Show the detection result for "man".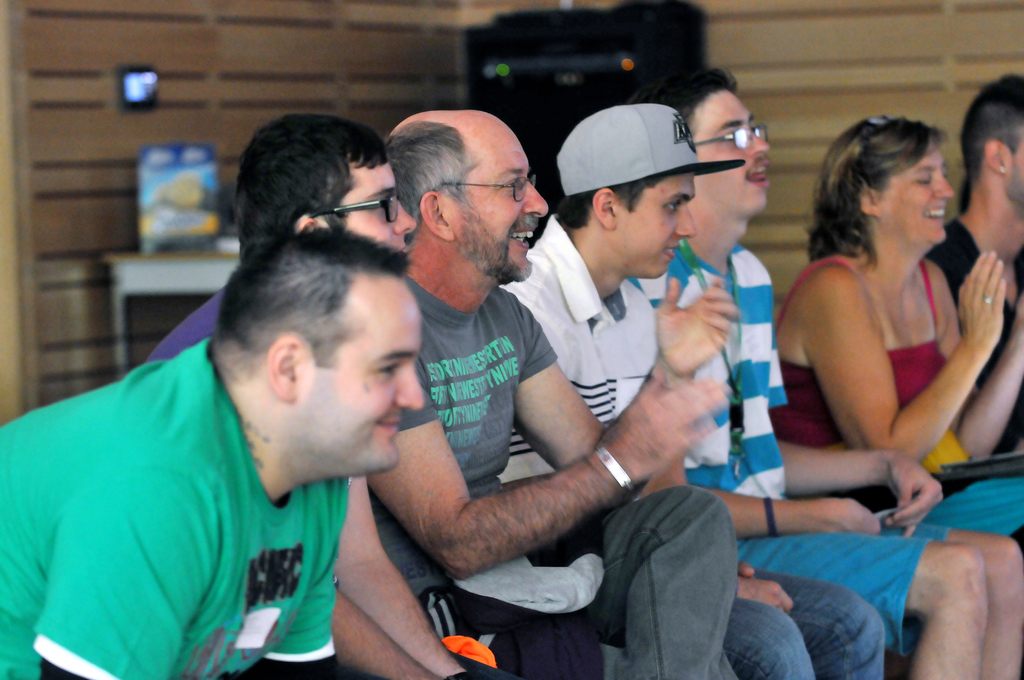
detection(15, 206, 476, 668).
